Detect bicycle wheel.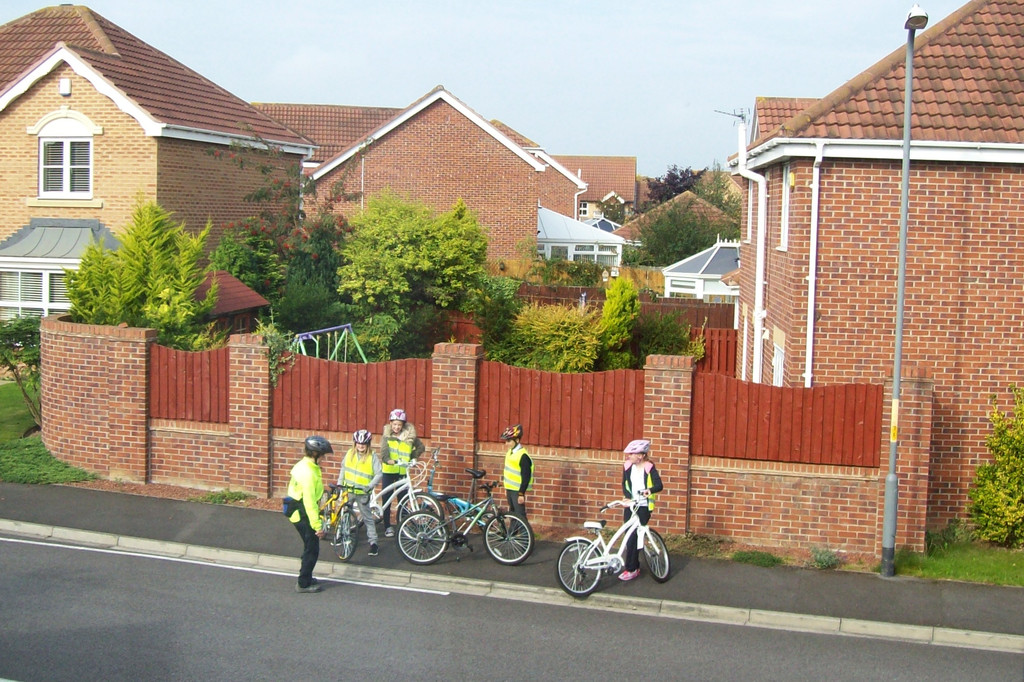
Detected at 639:528:671:586.
